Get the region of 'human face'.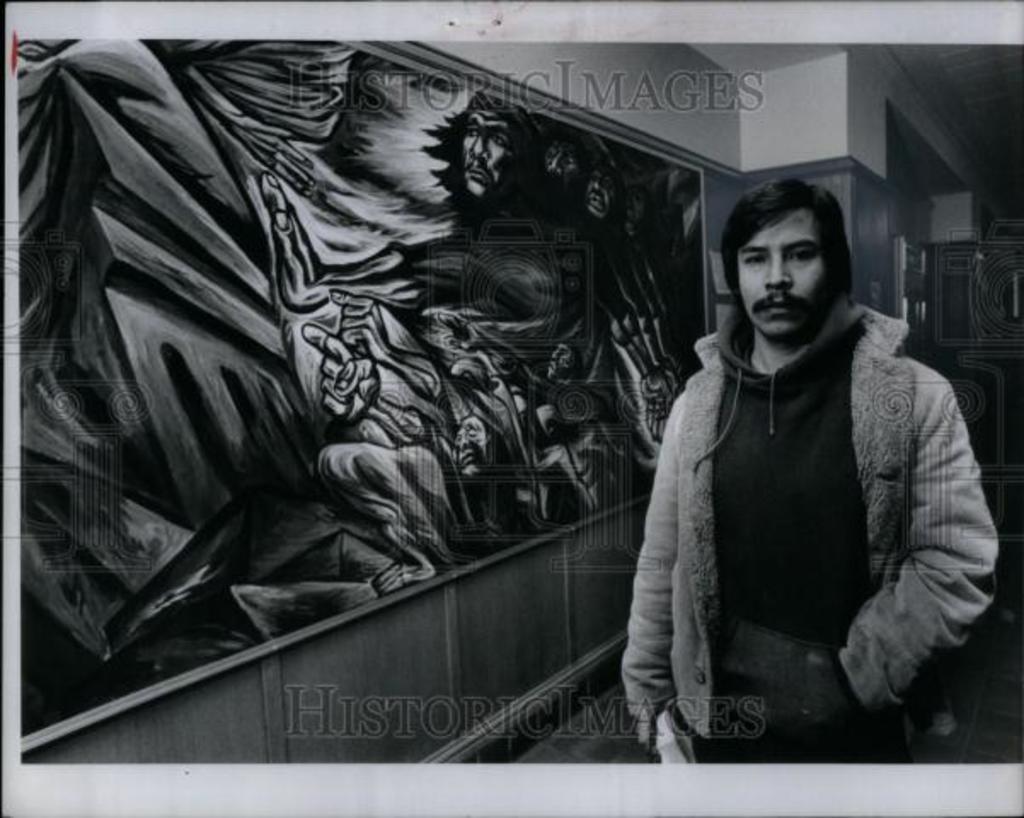
region(452, 418, 486, 477).
